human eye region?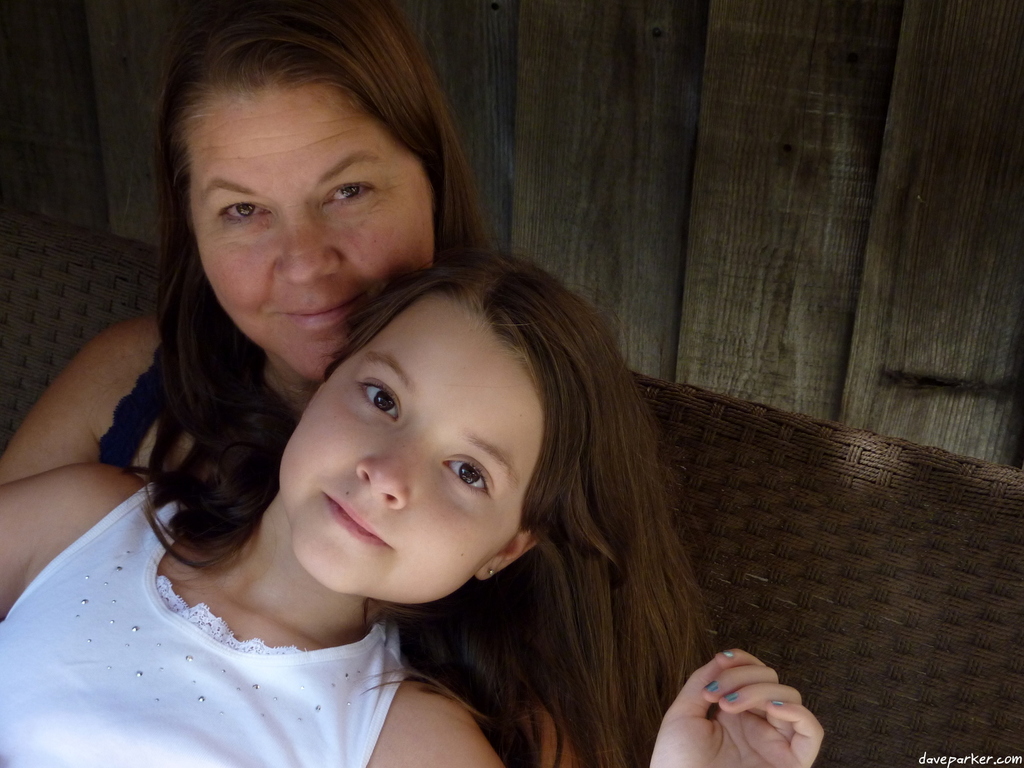
l=355, t=379, r=396, b=425
